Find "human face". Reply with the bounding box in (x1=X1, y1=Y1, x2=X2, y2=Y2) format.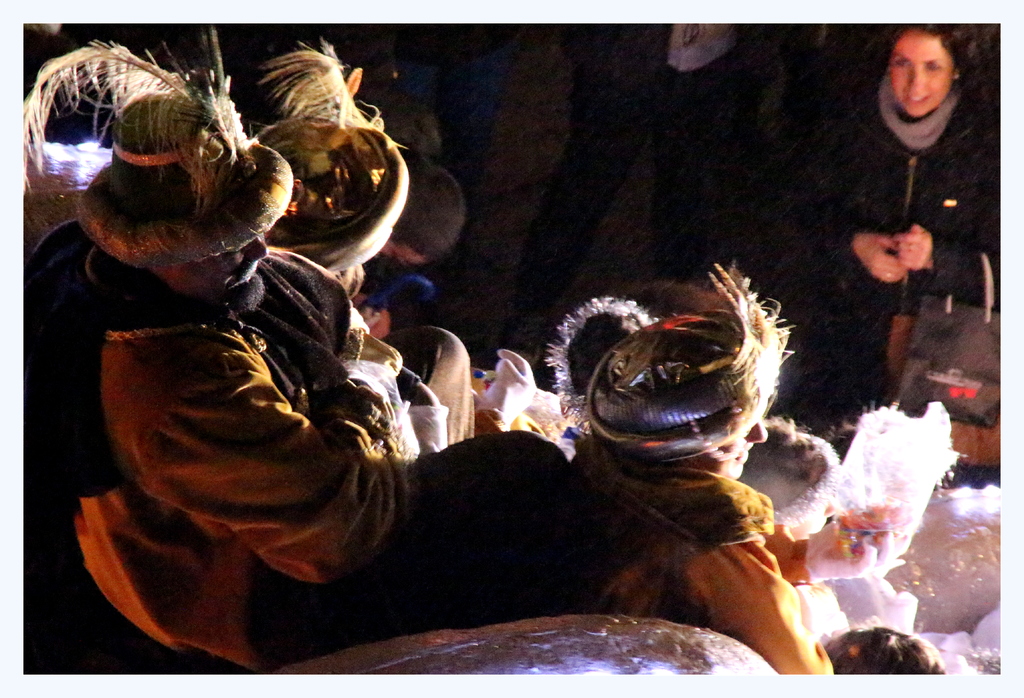
(x1=687, y1=410, x2=765, y2=475).
